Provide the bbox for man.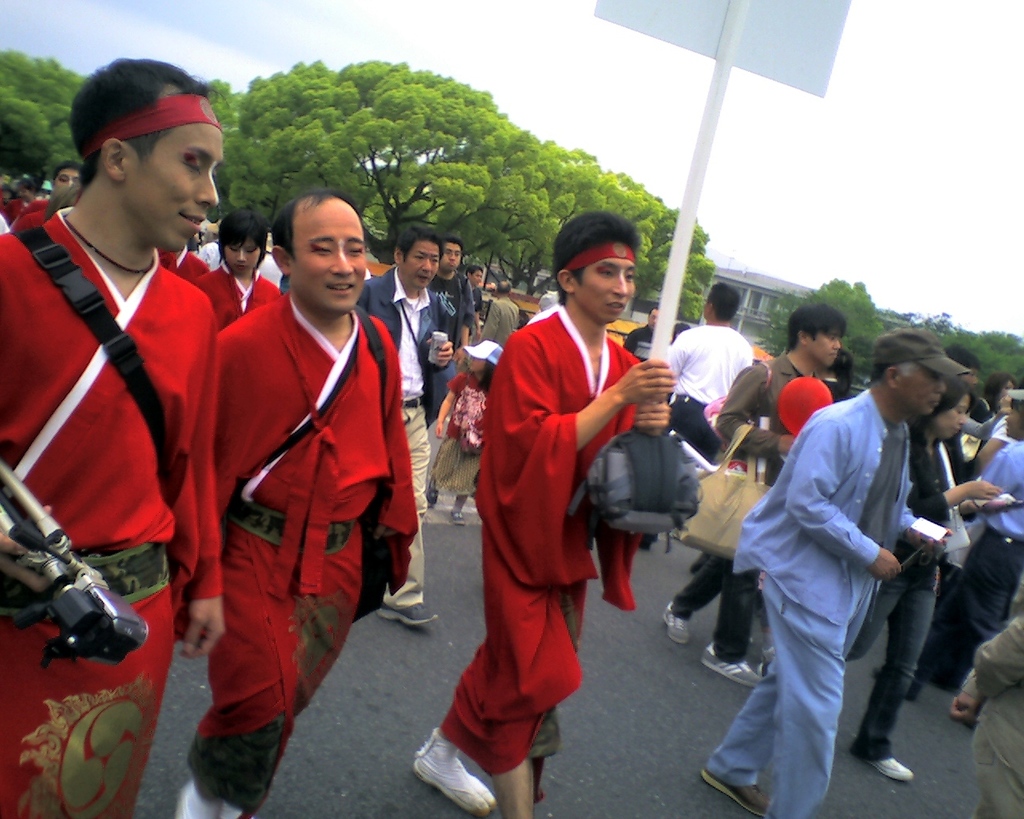
bbox=(950, 585, 1023, 818).
